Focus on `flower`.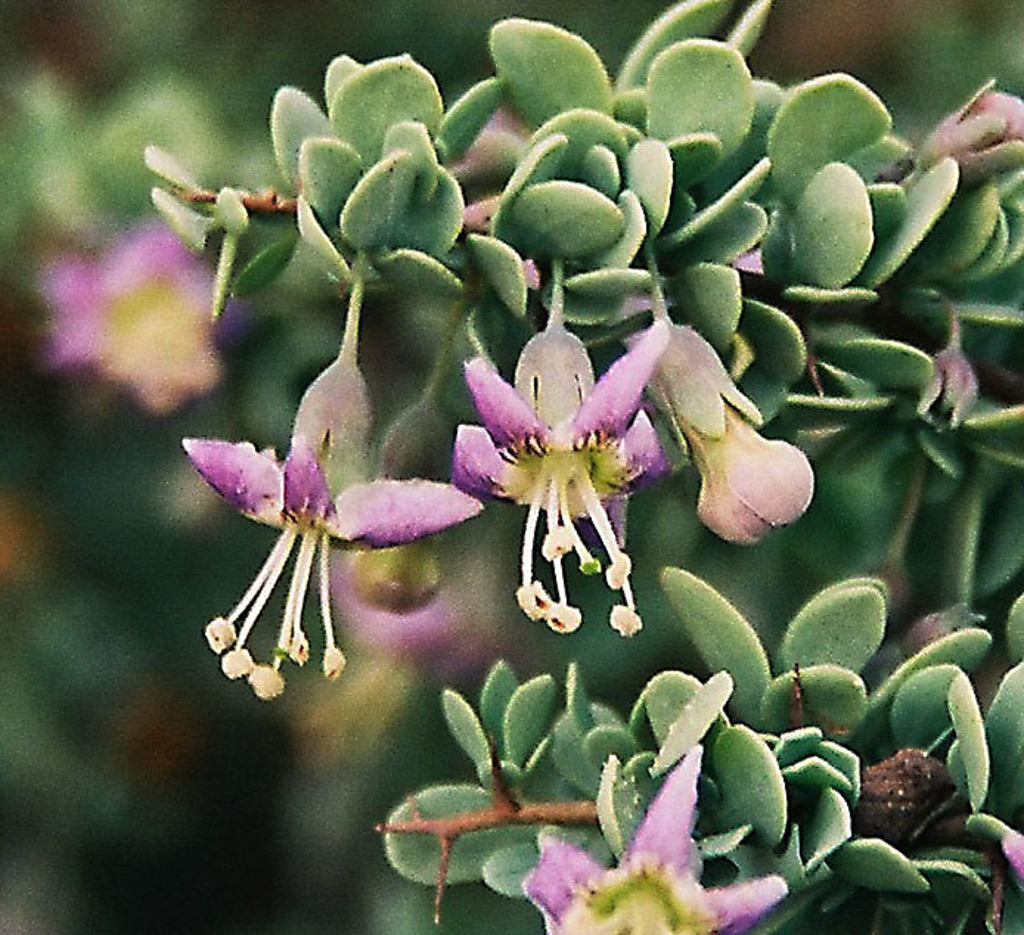
Focused at crop(640, 314, 813, 538).
